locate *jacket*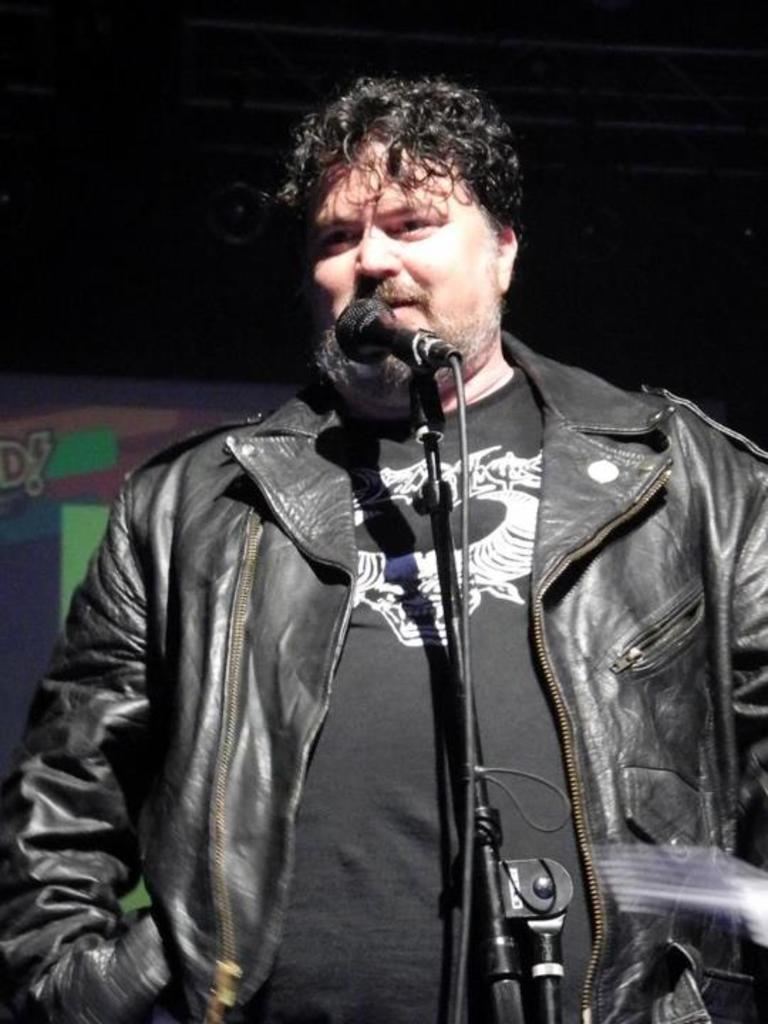
bbox=(10, 257, 721, 976)
